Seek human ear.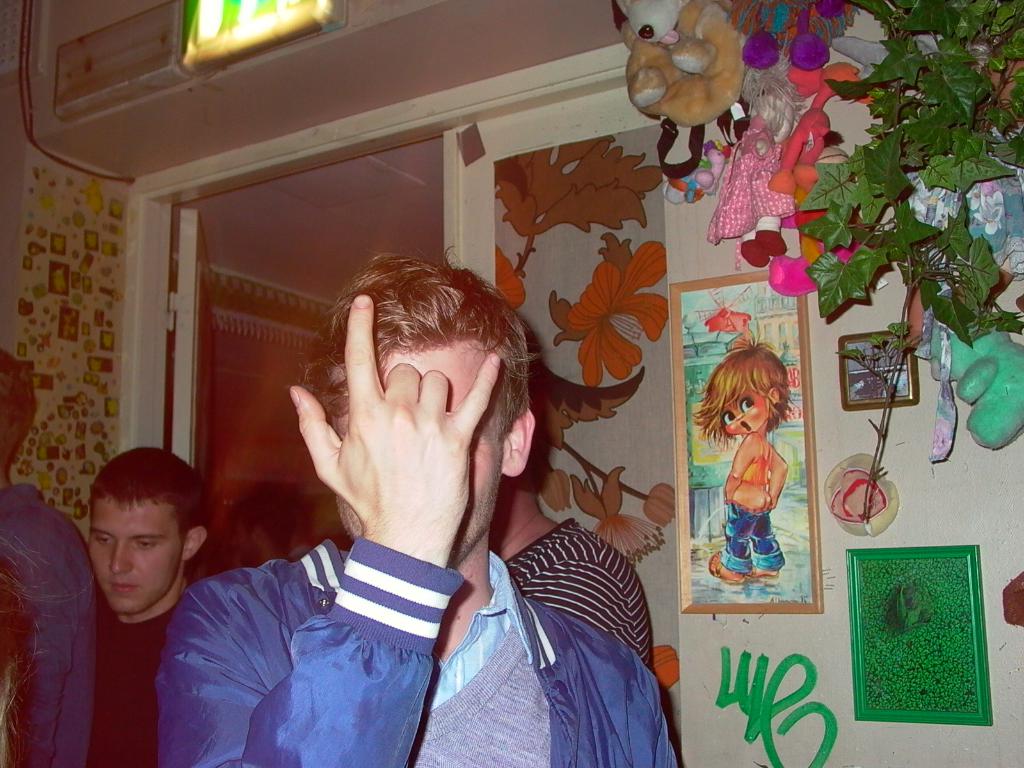
{"left": 501, "top": 412, "right": 536, "bottom": 475}.
